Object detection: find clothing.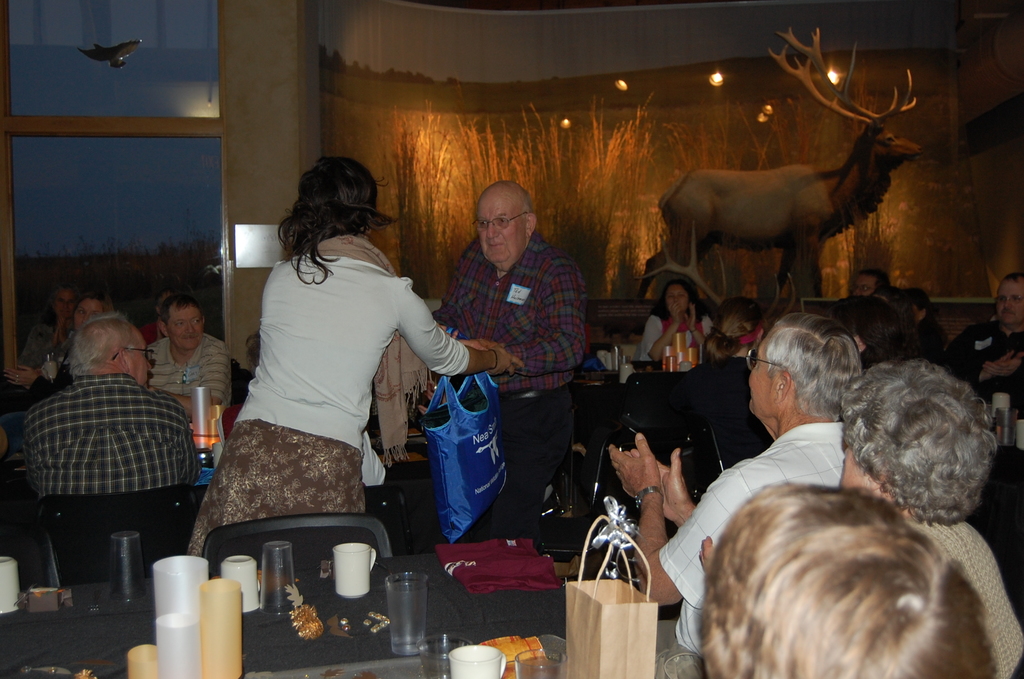
[649, 409, 855, 656].
